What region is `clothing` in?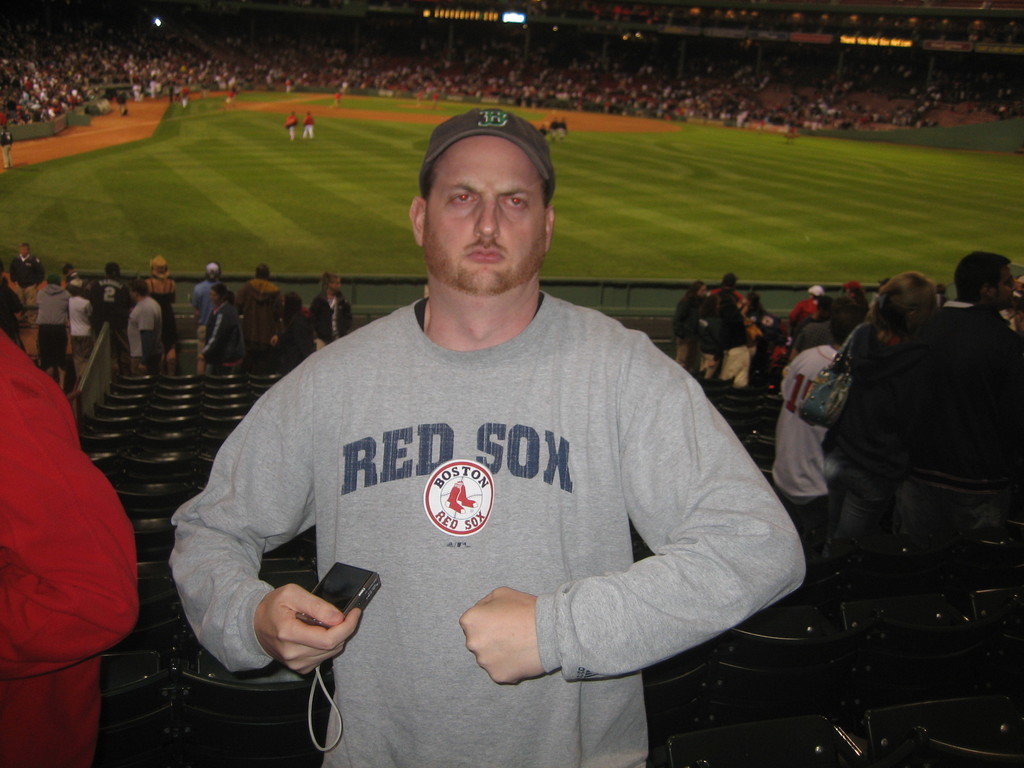
(x1=303, y1=110, x2=315, y2=146).
